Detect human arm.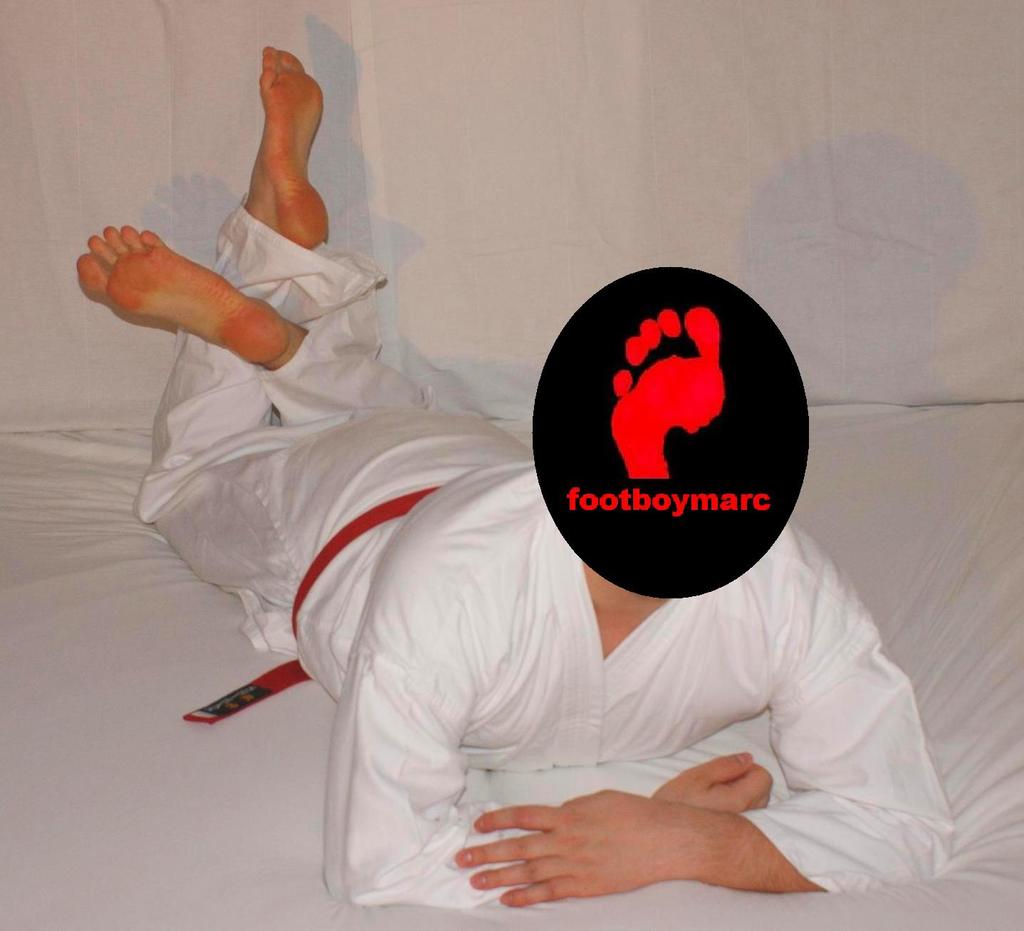
Detected at <bbox>455, 640, 958, 895</bbox>.
